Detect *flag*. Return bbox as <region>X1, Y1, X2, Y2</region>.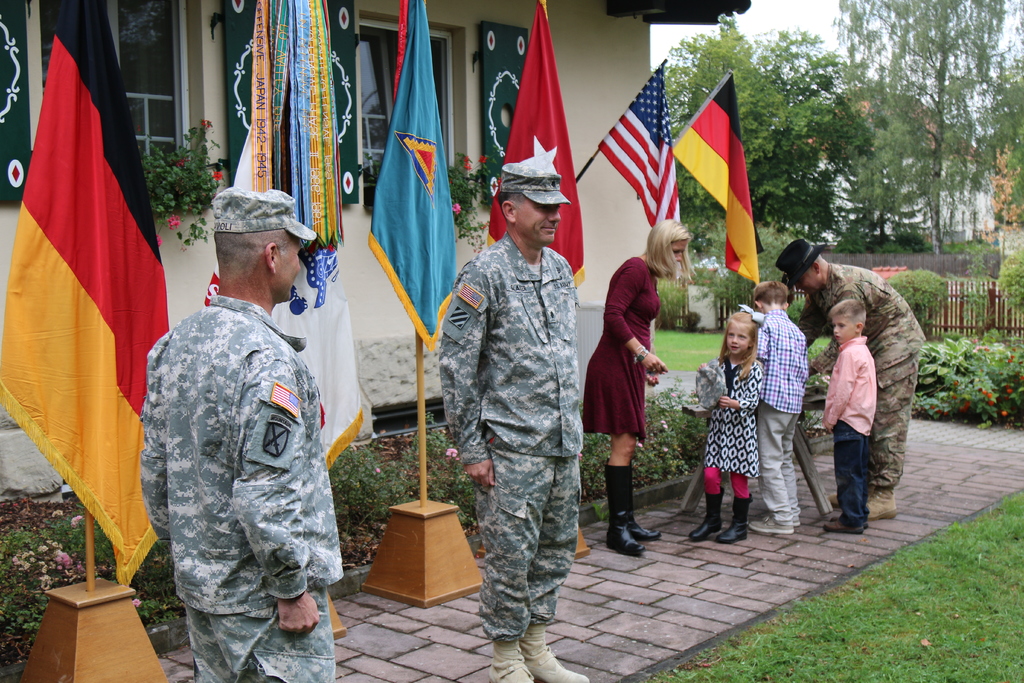
<region>368, 0, 452, 361</region>.
